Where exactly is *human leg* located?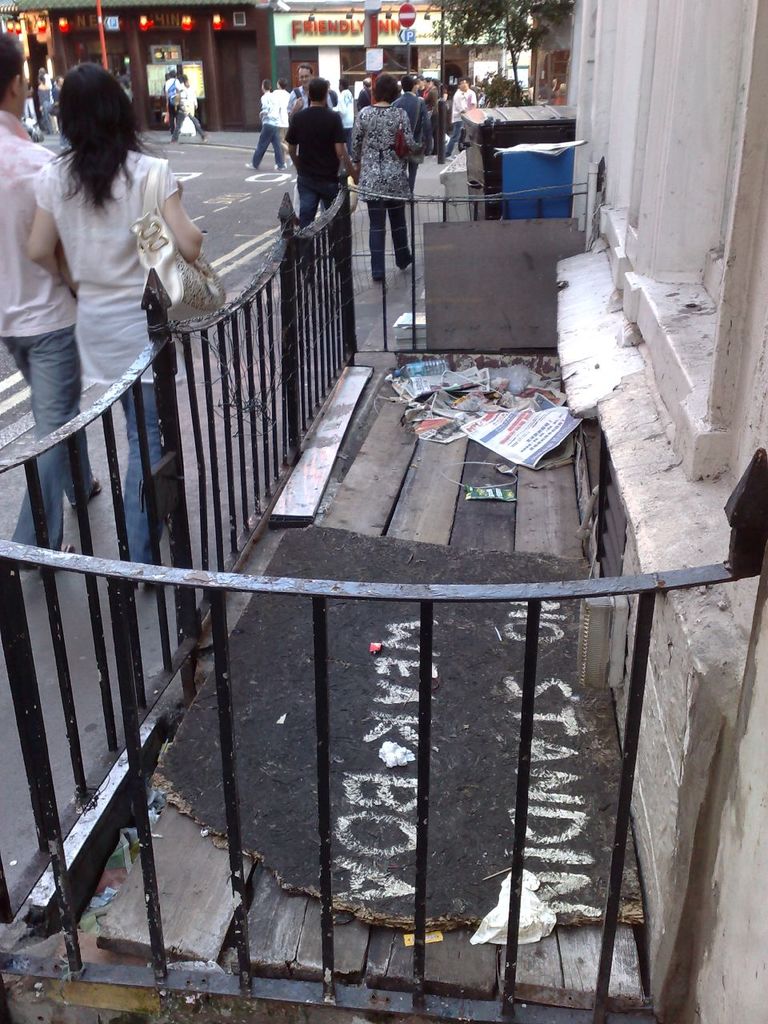
Its bounding box is x1=112 y1=378 x2=165 y2=602.
